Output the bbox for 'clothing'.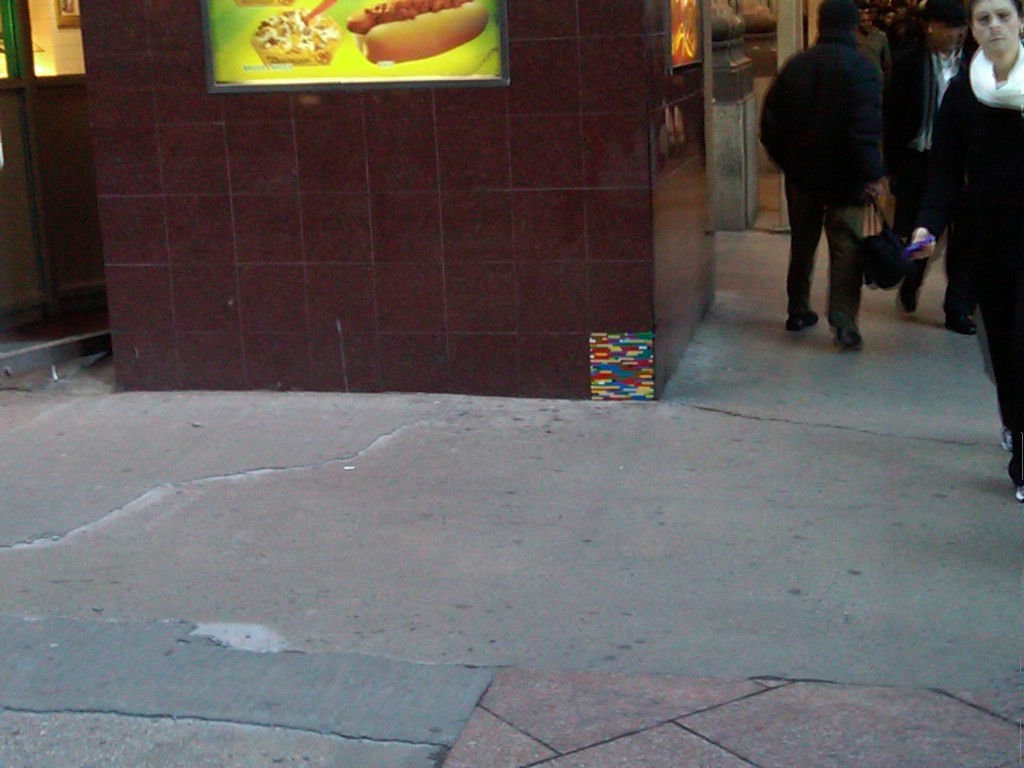
crop(747, 50, 869, 324).
